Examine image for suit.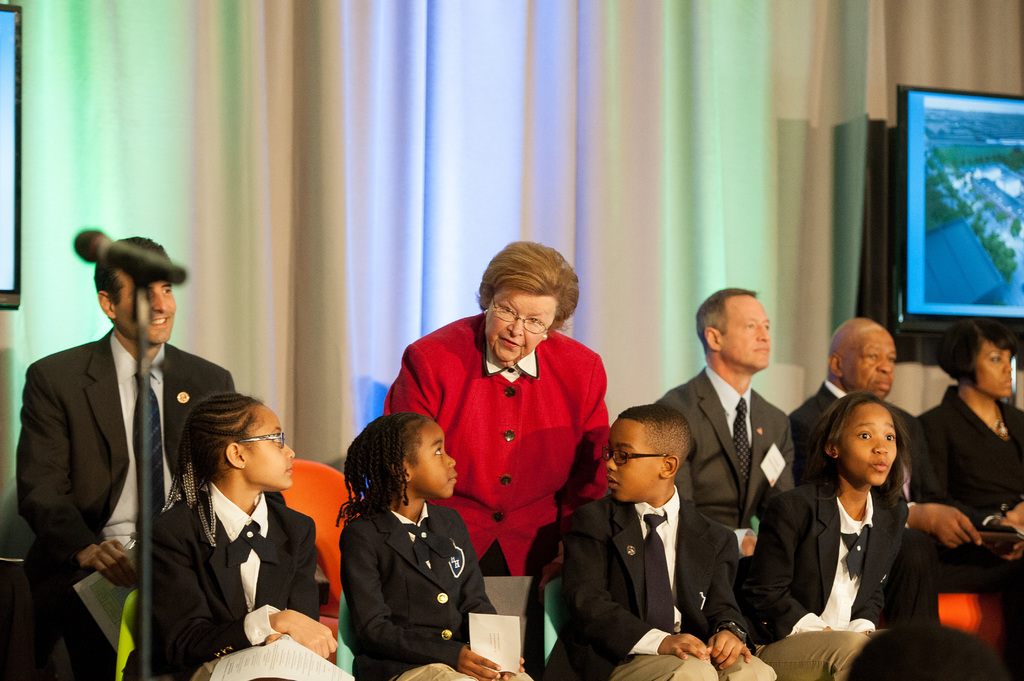
Examination result: 661,367,795,554.
